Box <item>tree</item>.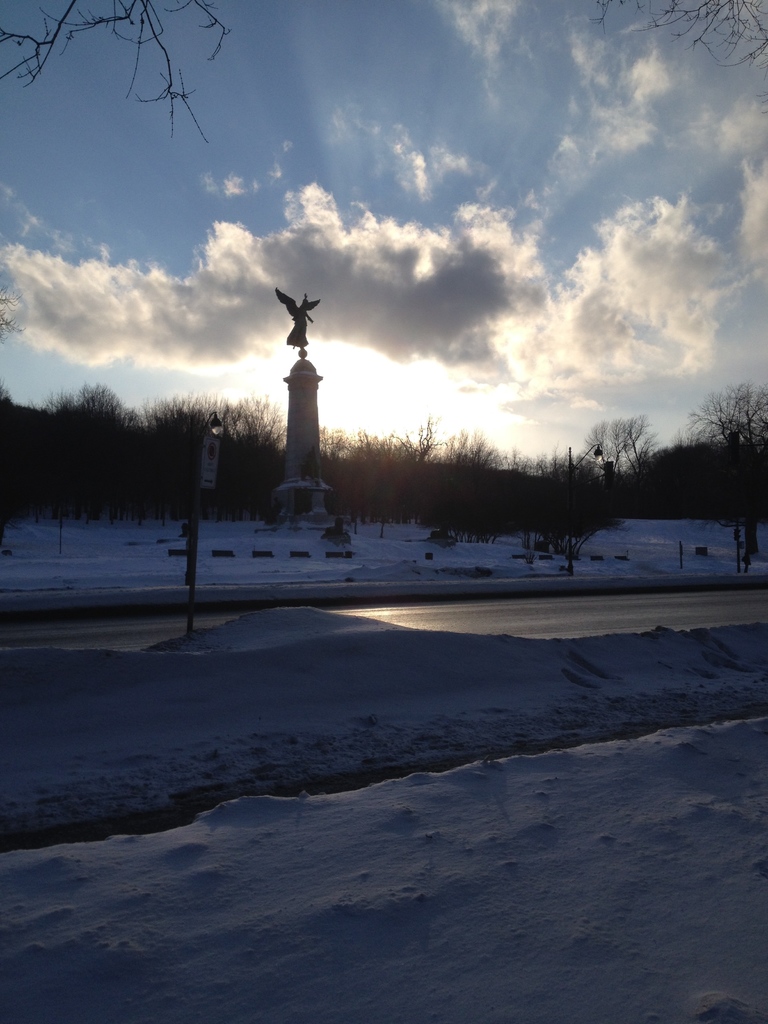
region(689, 386, 767, 452).
